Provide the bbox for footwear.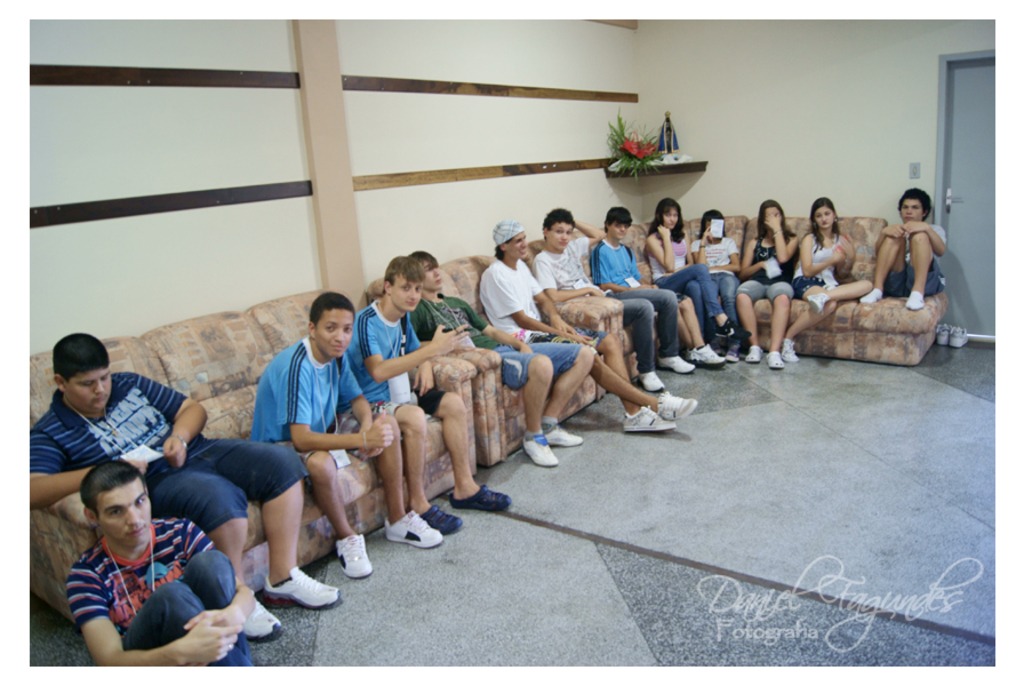
pyautogui.locateOnScreen(635, 366, 667, 394).
